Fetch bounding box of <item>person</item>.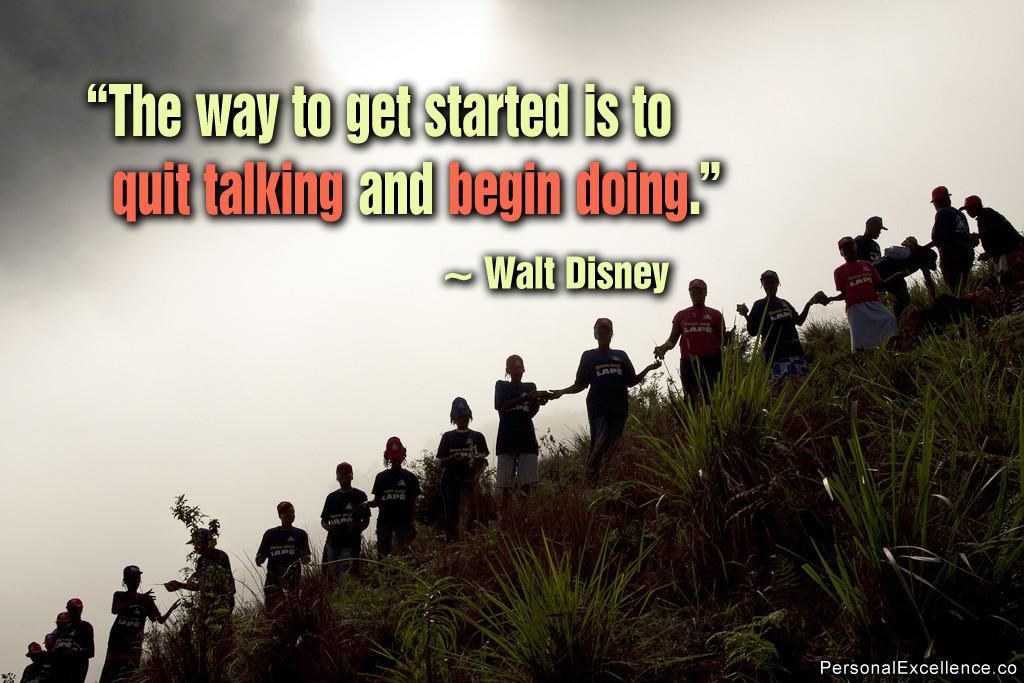
Bbox: pyautogui.locateOnScreen(324, 453, 379, 588).
